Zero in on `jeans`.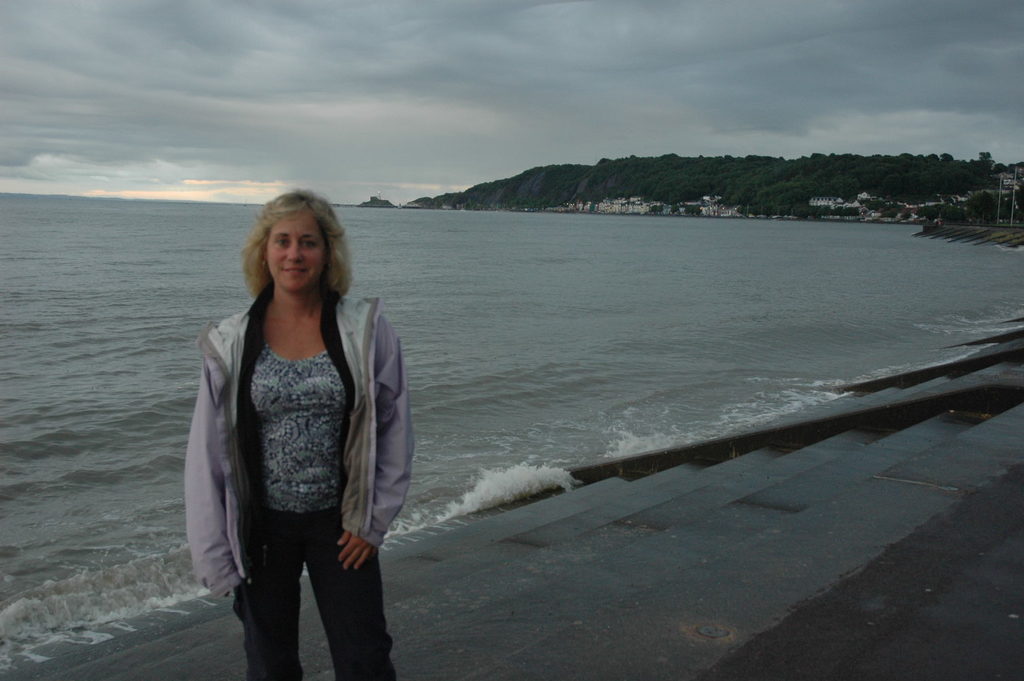
Zeroed in: box=[233, 506, 389, 680].
